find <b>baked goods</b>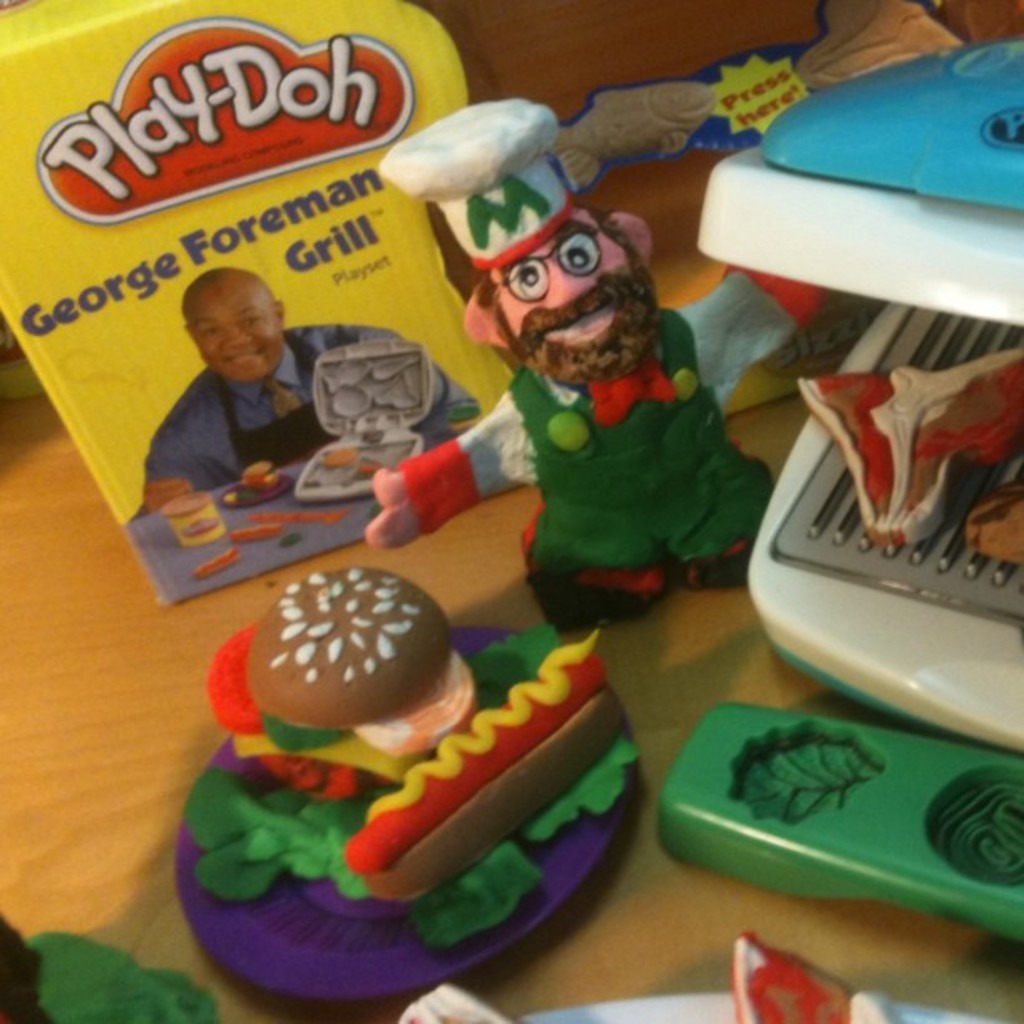
800/348/1022/545
